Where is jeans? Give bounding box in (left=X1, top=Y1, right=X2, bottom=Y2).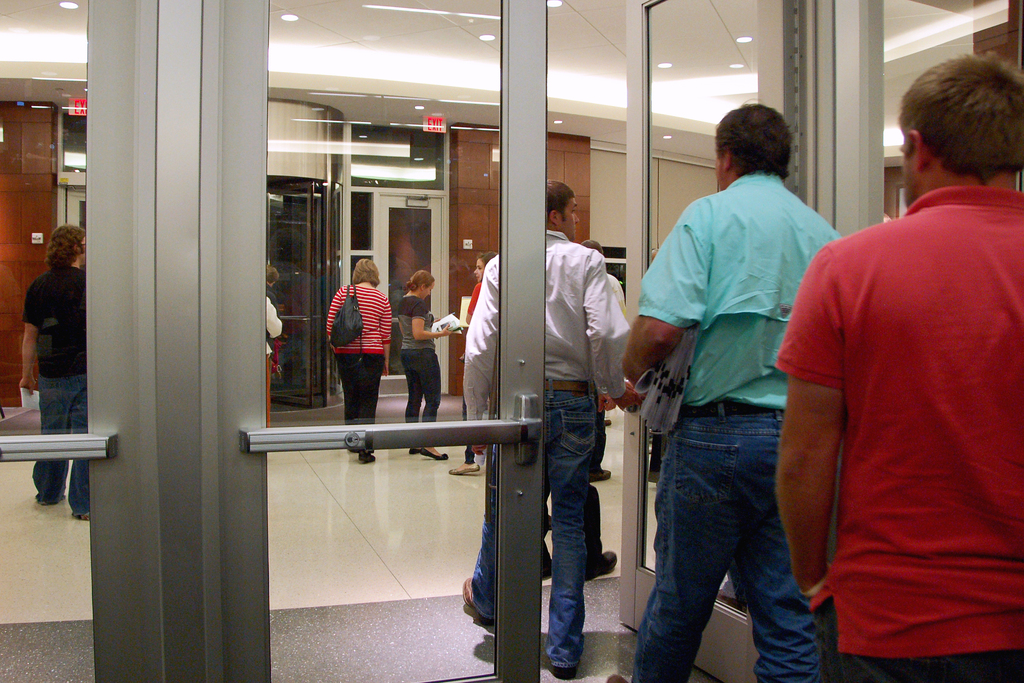
(left=394, top=340, right=447, bottom=440).
